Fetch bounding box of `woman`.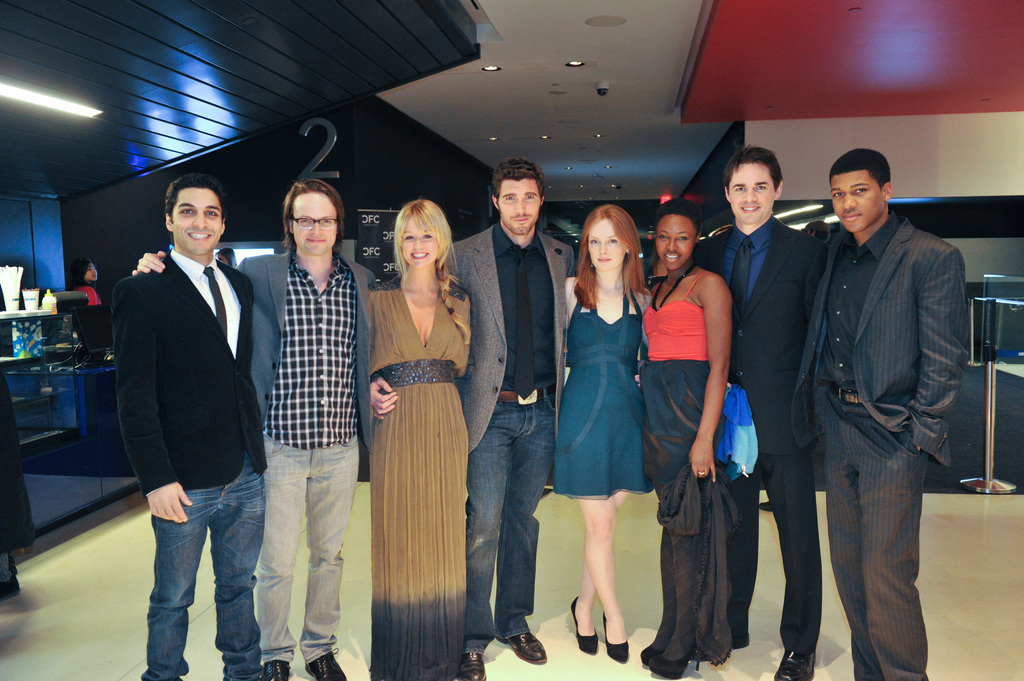
Bbox: [left=364, top=205, right=499, bottom=680].
